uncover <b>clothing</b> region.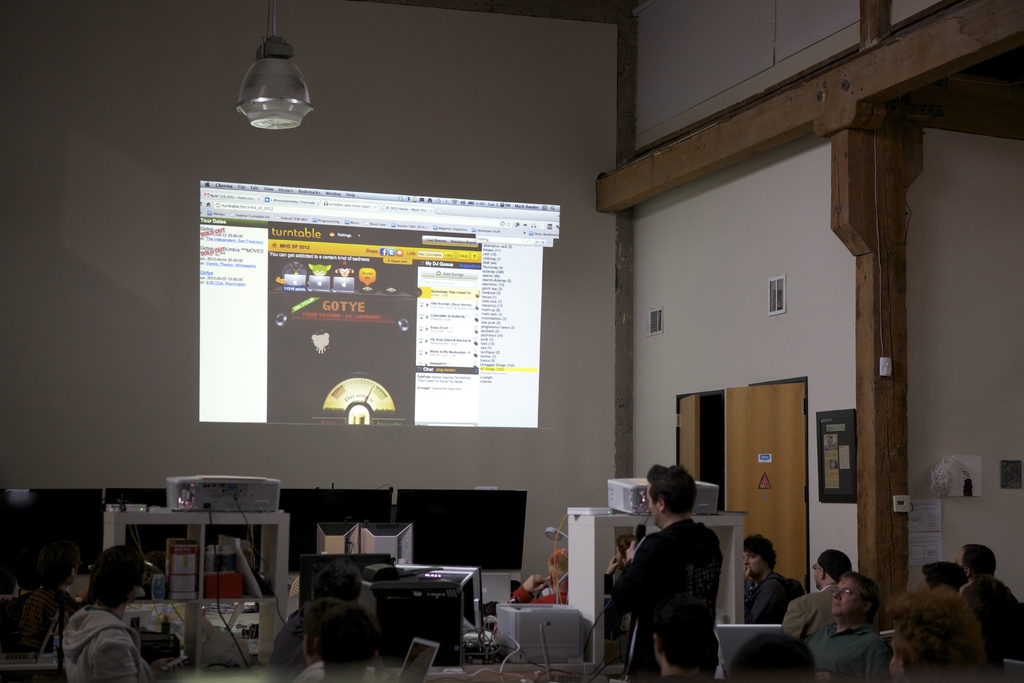
Uncovered: box(294, 660, 376, 682).
